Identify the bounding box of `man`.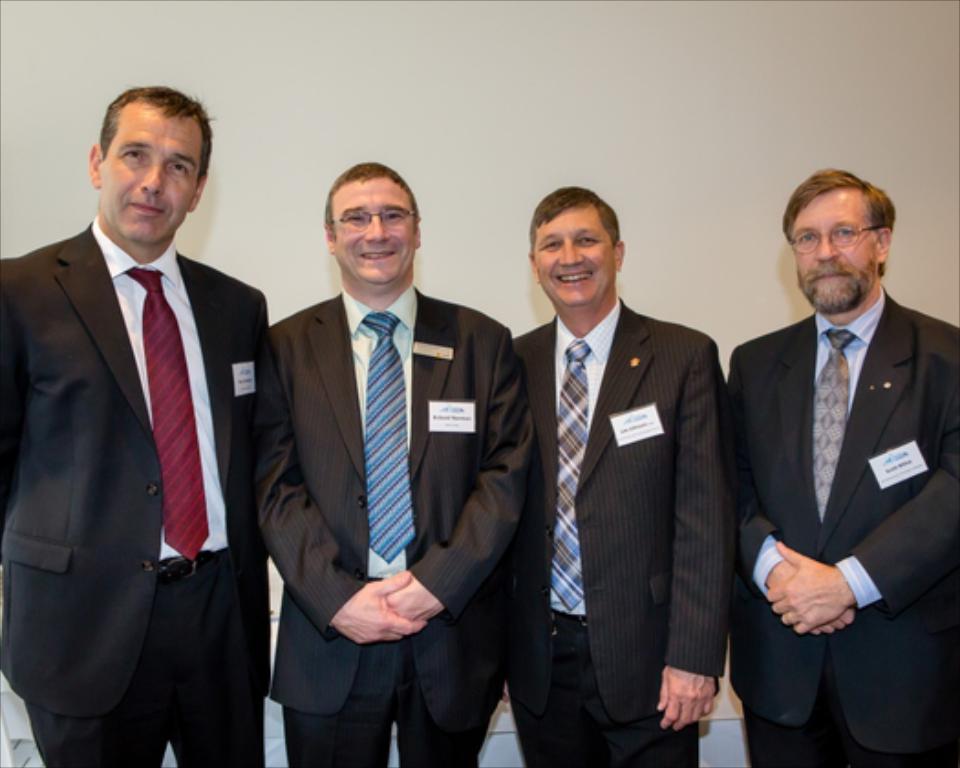
[x1=720, y1=163, x2=958, y2=763].
